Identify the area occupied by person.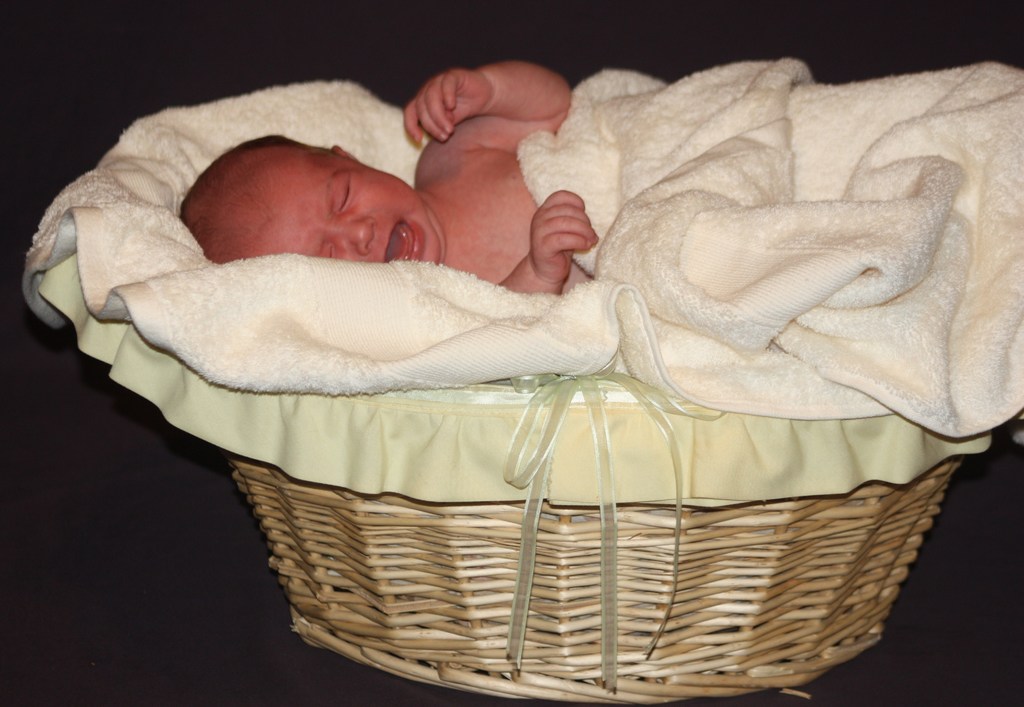
Area: (left=179, top=49, right=1023, bottom=304).
